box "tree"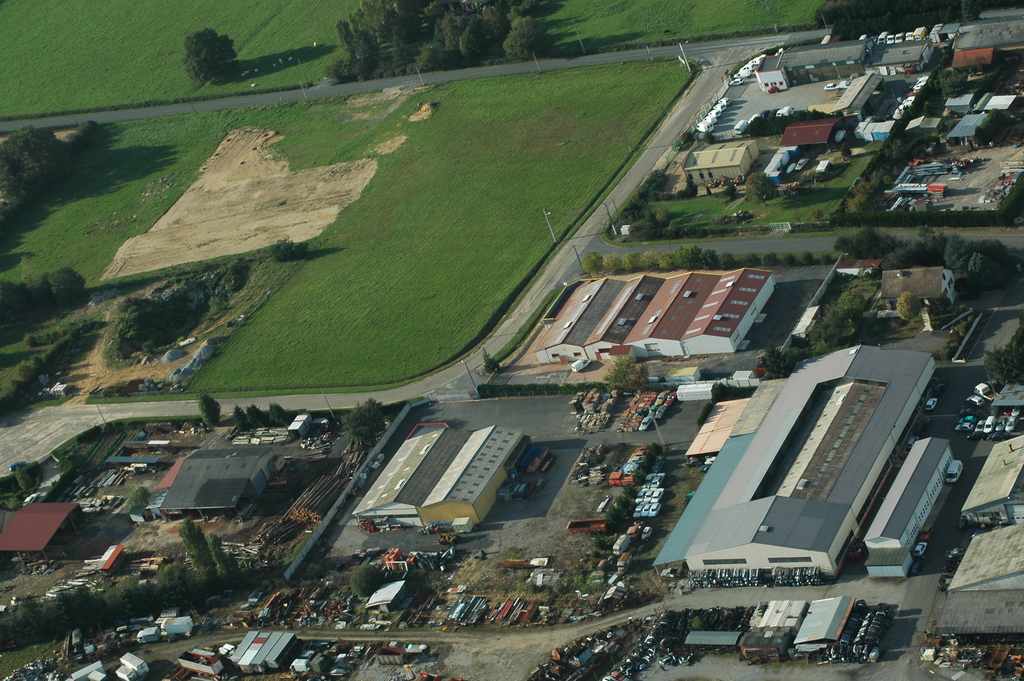
pyautogui.locateOnScreen(0, 265, 72, 334)
